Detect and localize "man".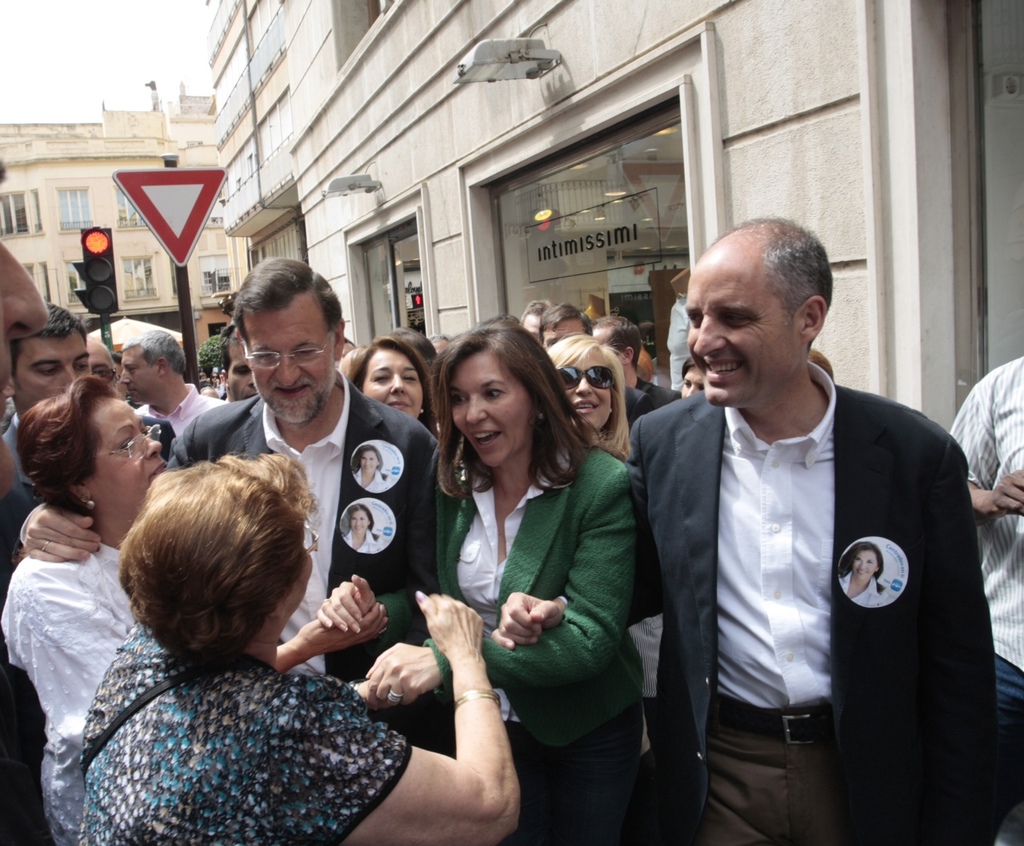
Localized at <box>0,294,109,845</box>.
